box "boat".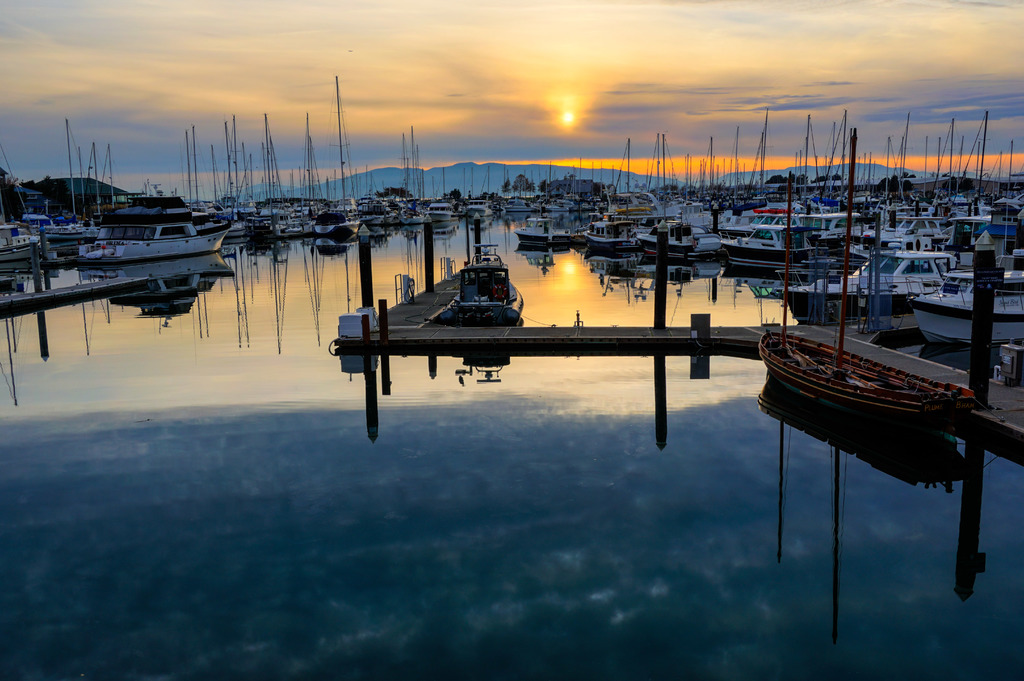
crop(587, 132, 630, 253).
